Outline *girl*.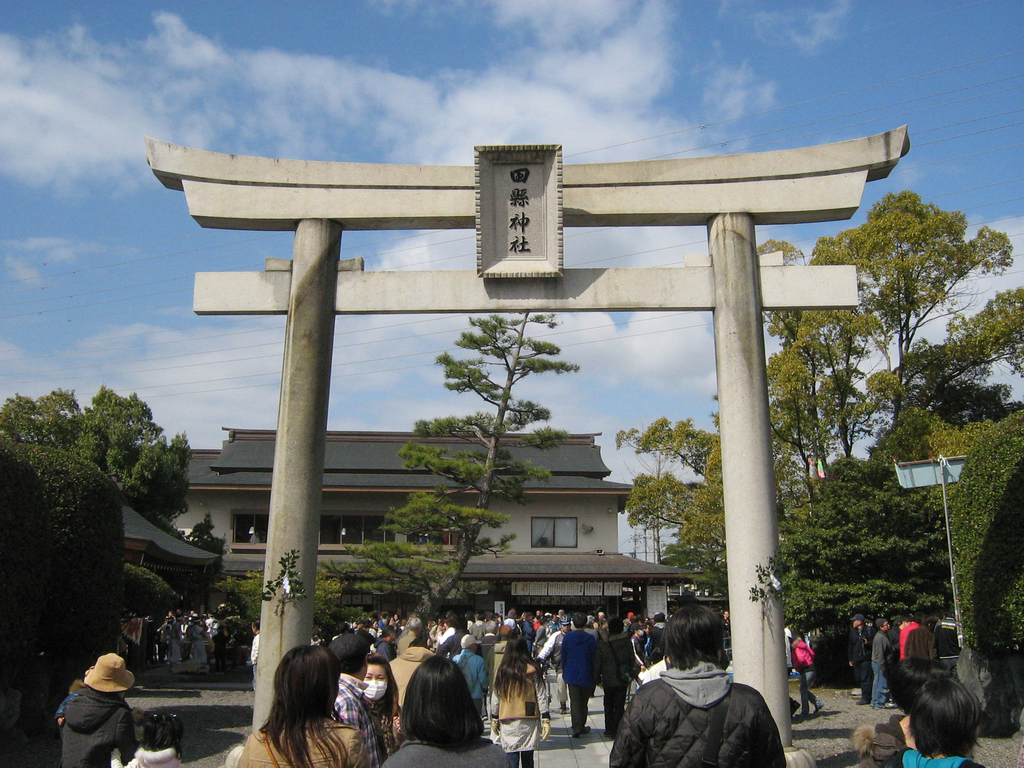
Outline: pyautogui.locateOnScreen(228, 641, 364, 767).
